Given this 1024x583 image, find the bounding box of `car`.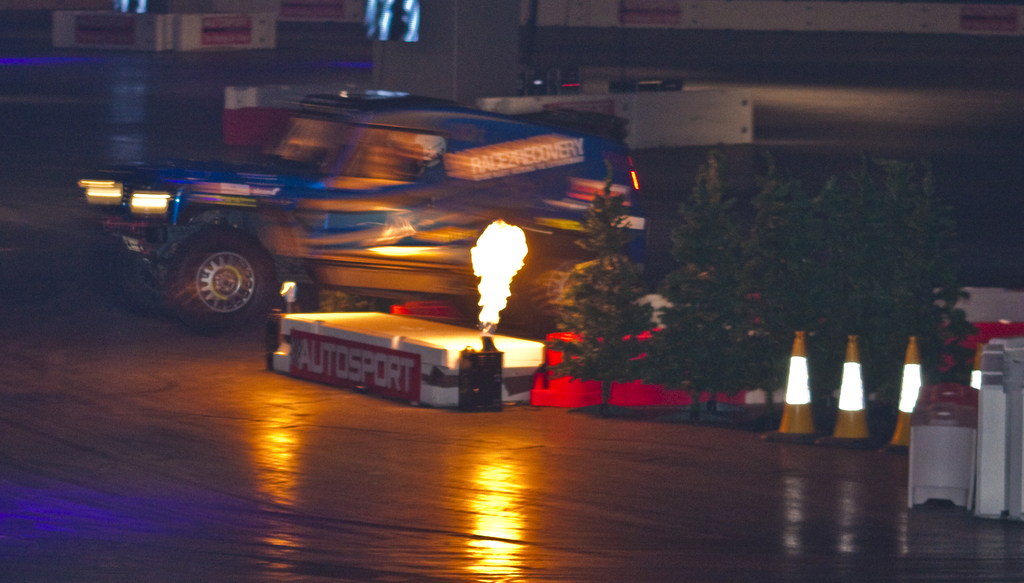
(84, 100, 557, 327).
